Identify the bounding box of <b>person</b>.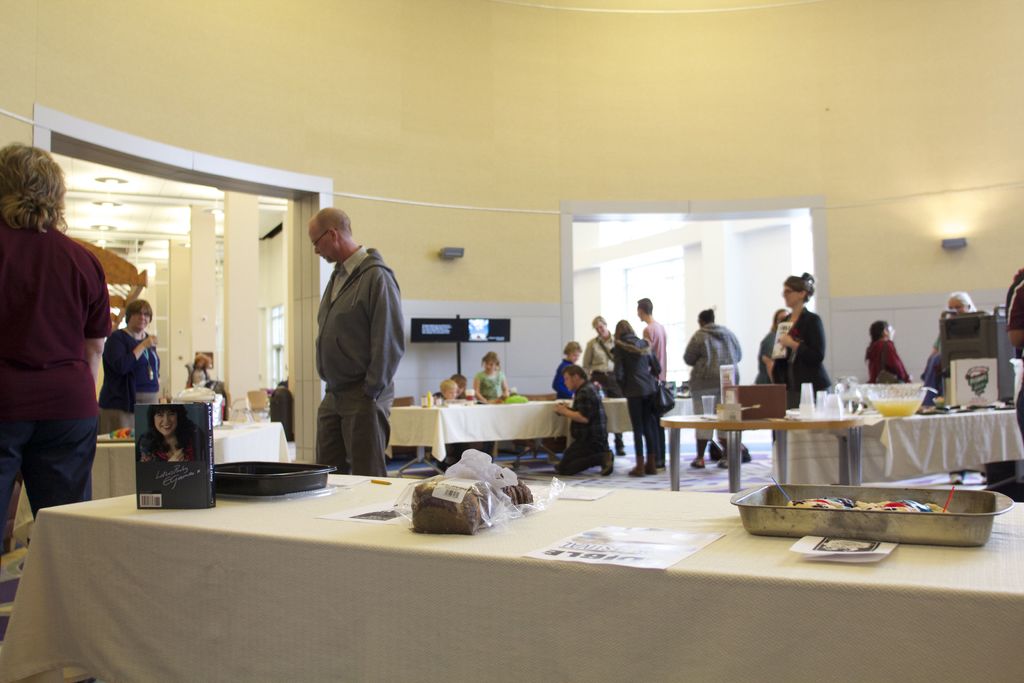
left=578, top=312, right=625, bottom=456.
